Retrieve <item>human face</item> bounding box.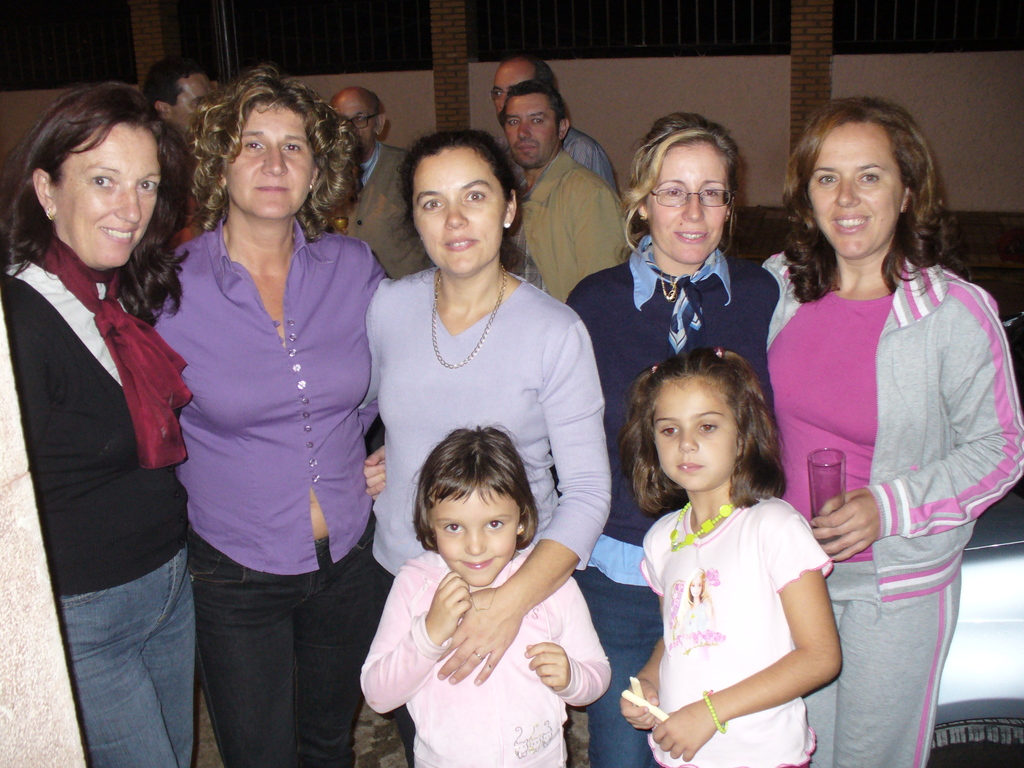
Bounding box: left=488, top=63, right=534, bottom=127.
